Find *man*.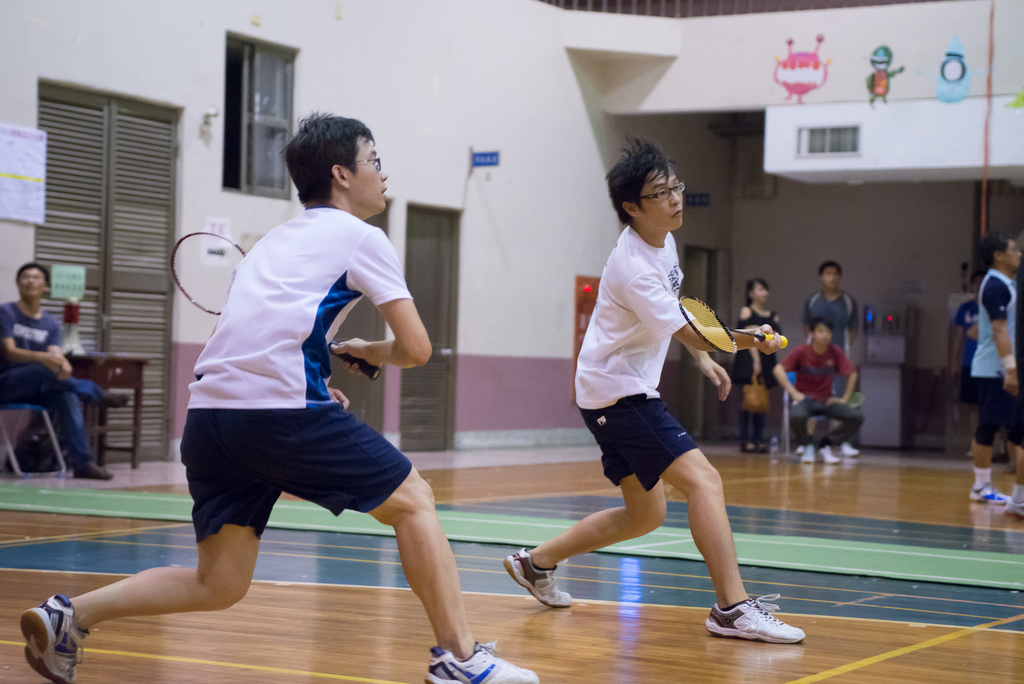
0:258:130:481.
